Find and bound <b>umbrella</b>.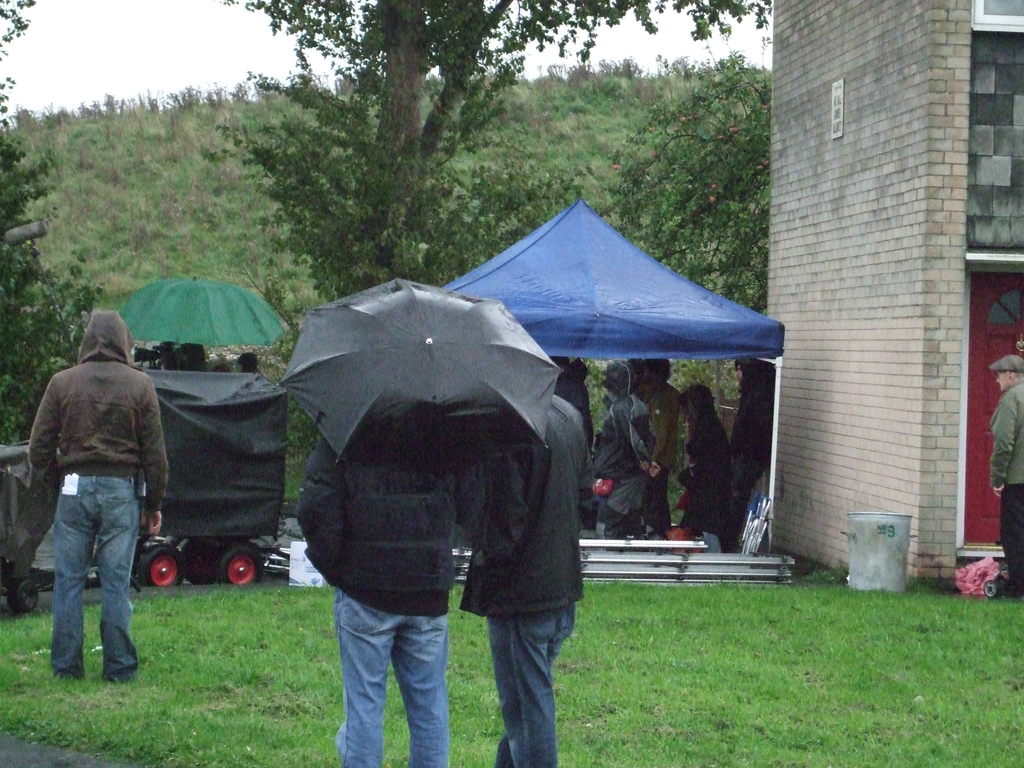
Bound: Rect(120, 276, 290, 352).
